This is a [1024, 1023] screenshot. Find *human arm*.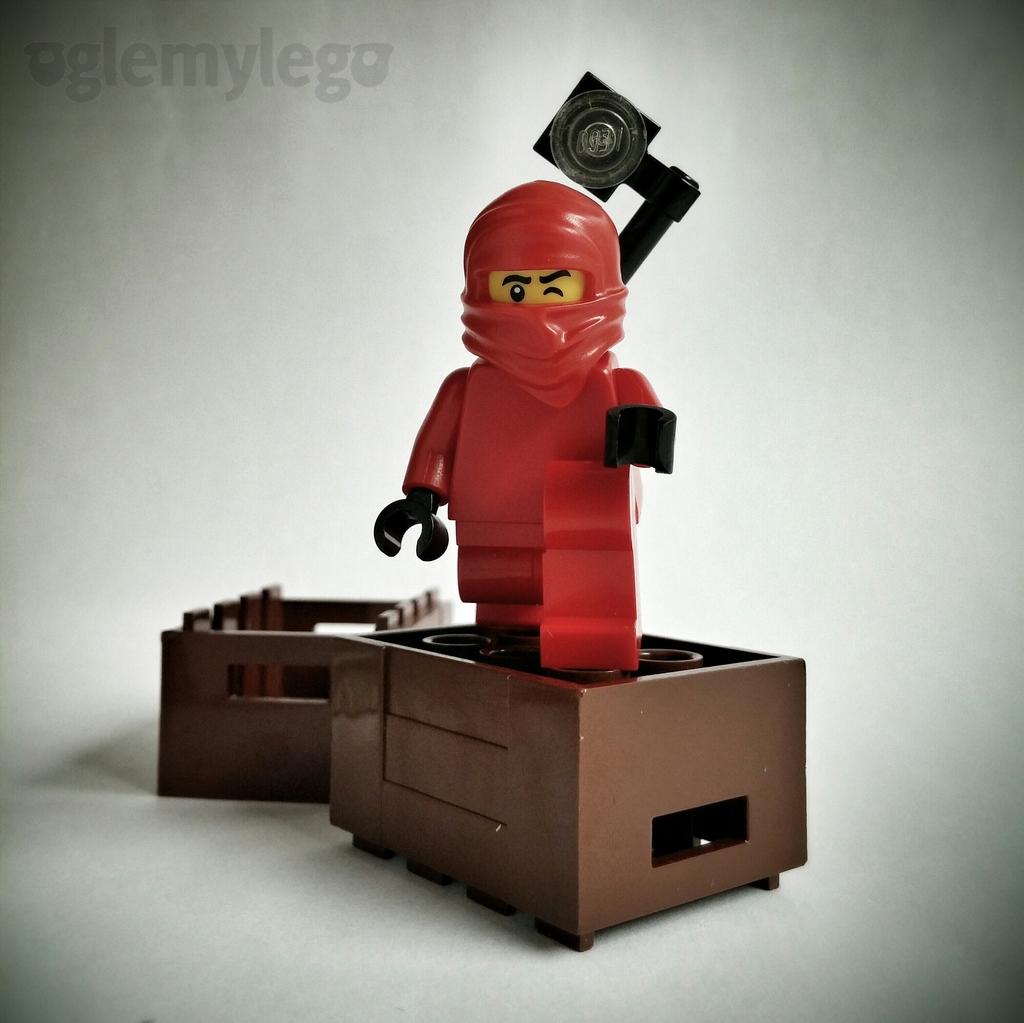
Bounding box: box(601, 366, 690, 479).
